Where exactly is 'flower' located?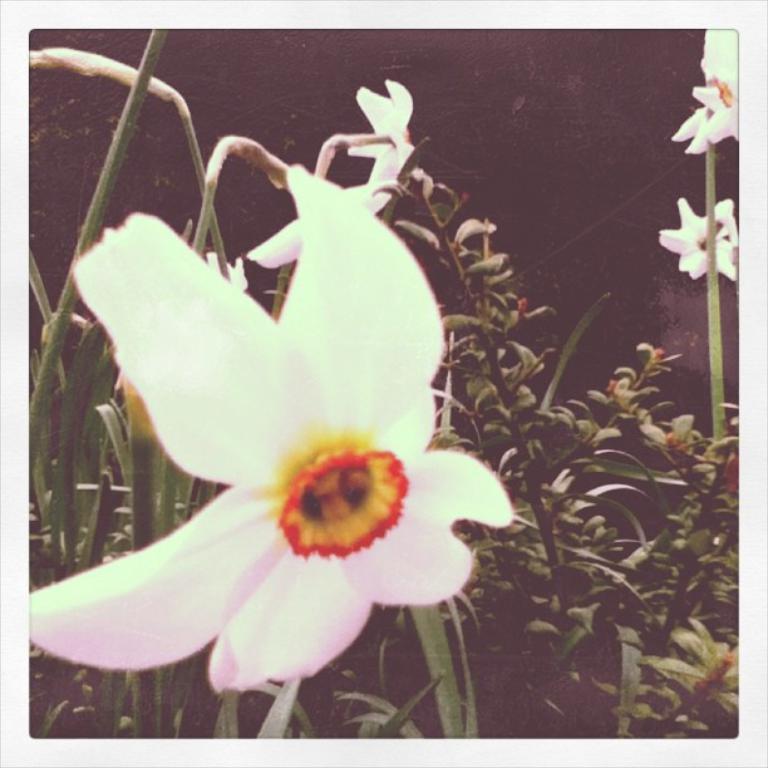
Its bounding box is x1=346 y1=79 x2=418 y2=186.
